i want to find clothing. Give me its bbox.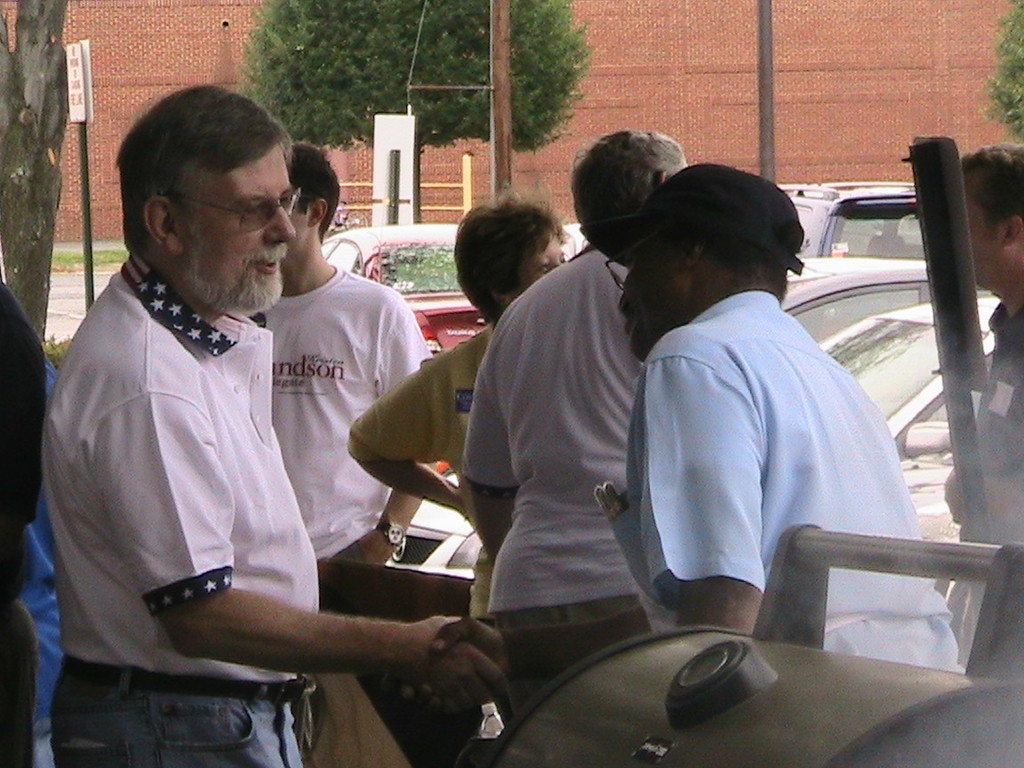
<region>0, 271, 65, 767</region>.
